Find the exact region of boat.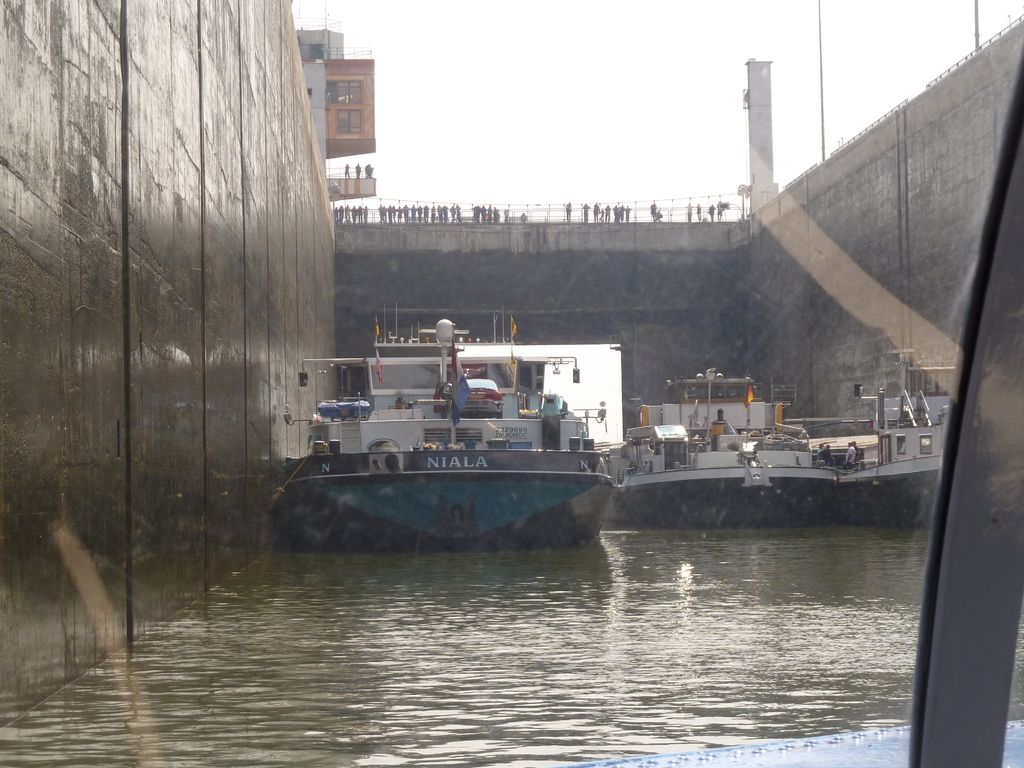
Exact region: left=602, top=361, right=842, bottom=526.
